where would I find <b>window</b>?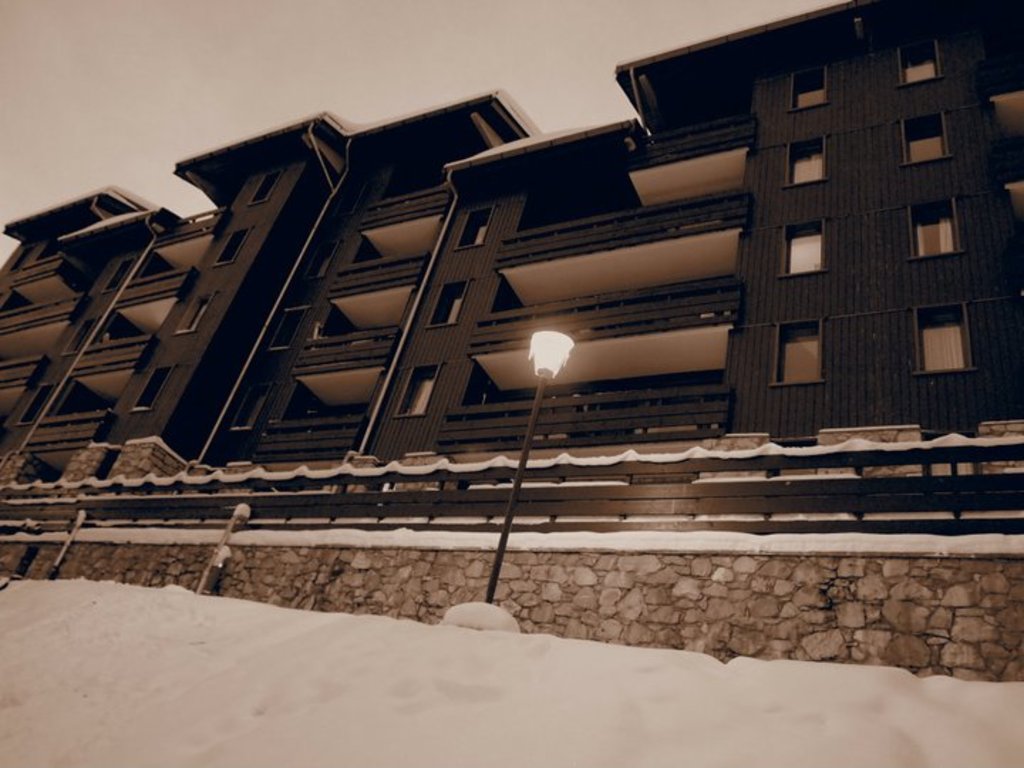
At select_region(424, 284, 475, 323).
